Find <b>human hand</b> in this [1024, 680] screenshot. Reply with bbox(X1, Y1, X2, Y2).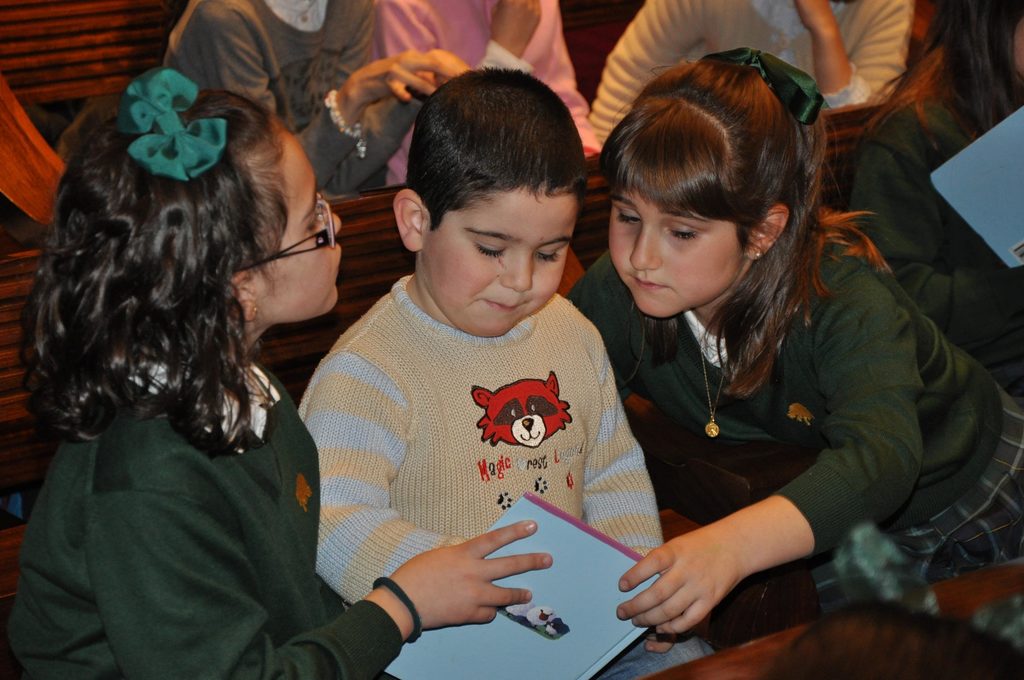
bbox(489, 0, 544, 53).
